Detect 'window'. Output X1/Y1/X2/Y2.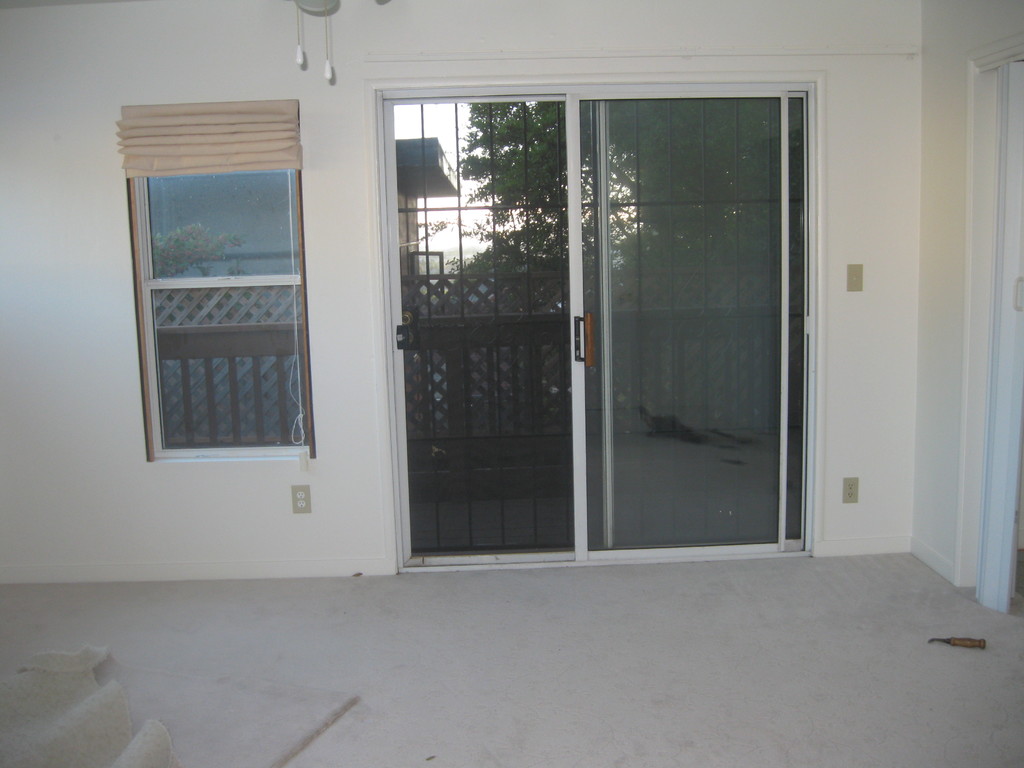
118/98/313/464.
